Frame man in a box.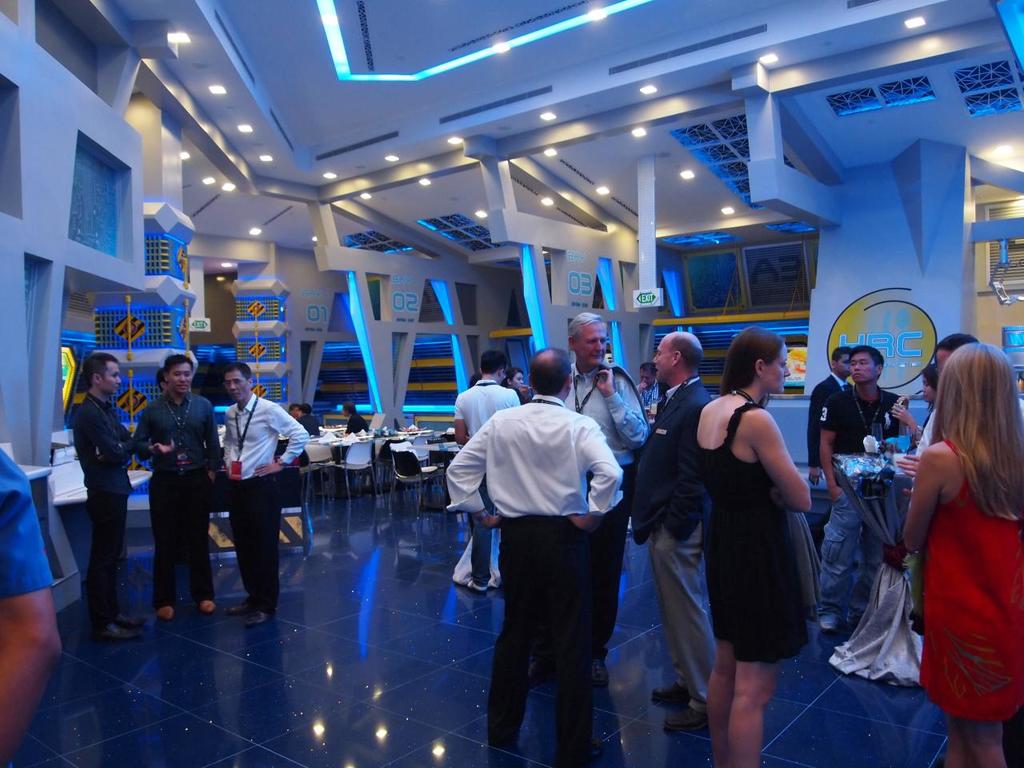
{"left": 796, "top": 335, "right": 852, "bottom": 485}.
